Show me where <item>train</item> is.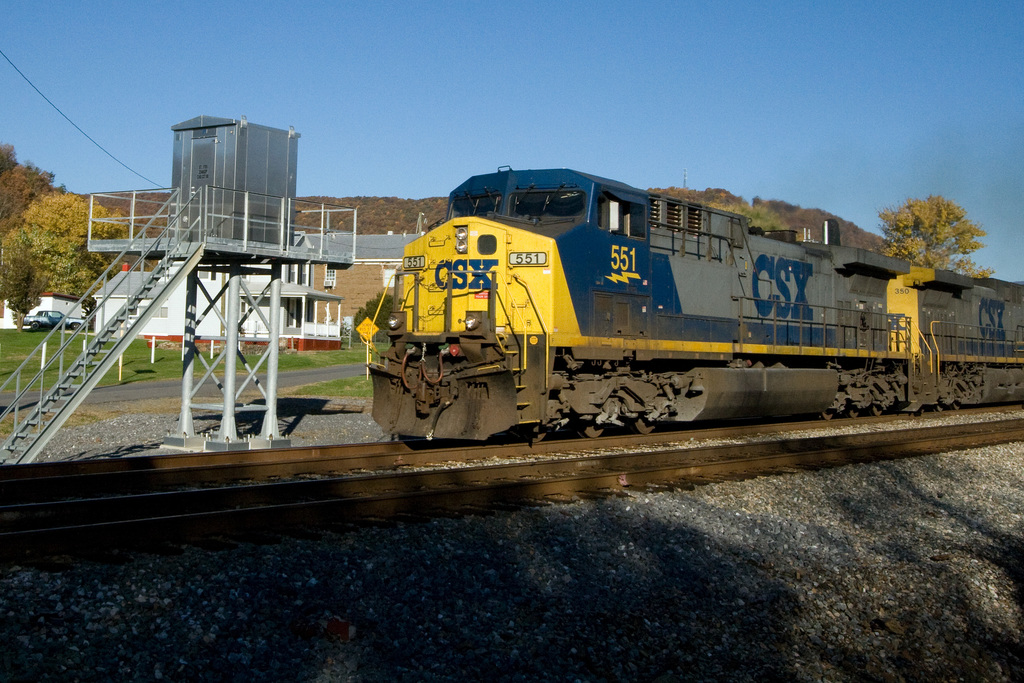
<item>train</item> is at crop(363, 163, 1023, 439).
